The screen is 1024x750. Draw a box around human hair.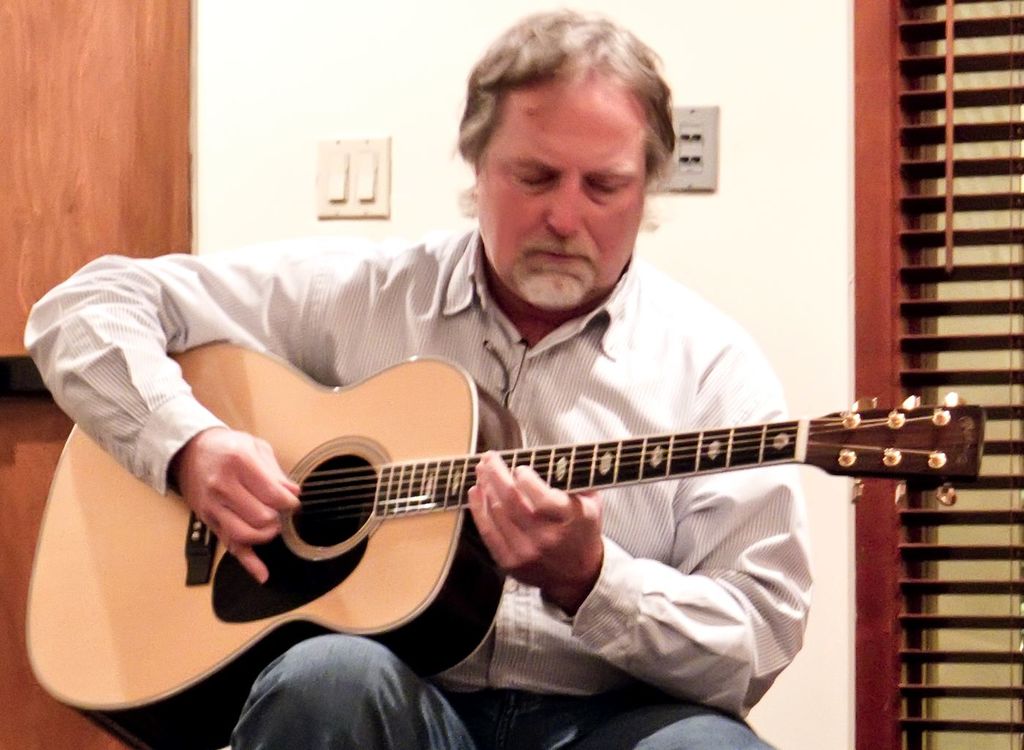
bbox=[467, 12, 684, 216].
